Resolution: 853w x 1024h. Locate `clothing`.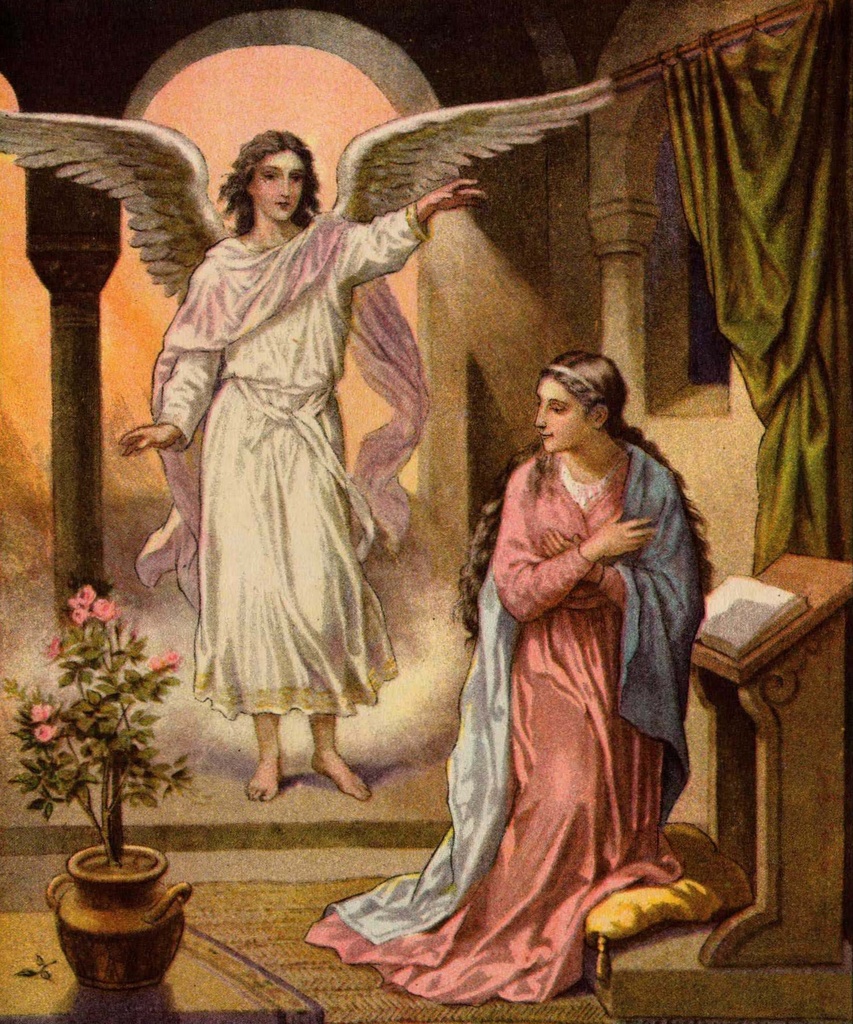
[left=308, top=430, right=706, bottom=1007].
